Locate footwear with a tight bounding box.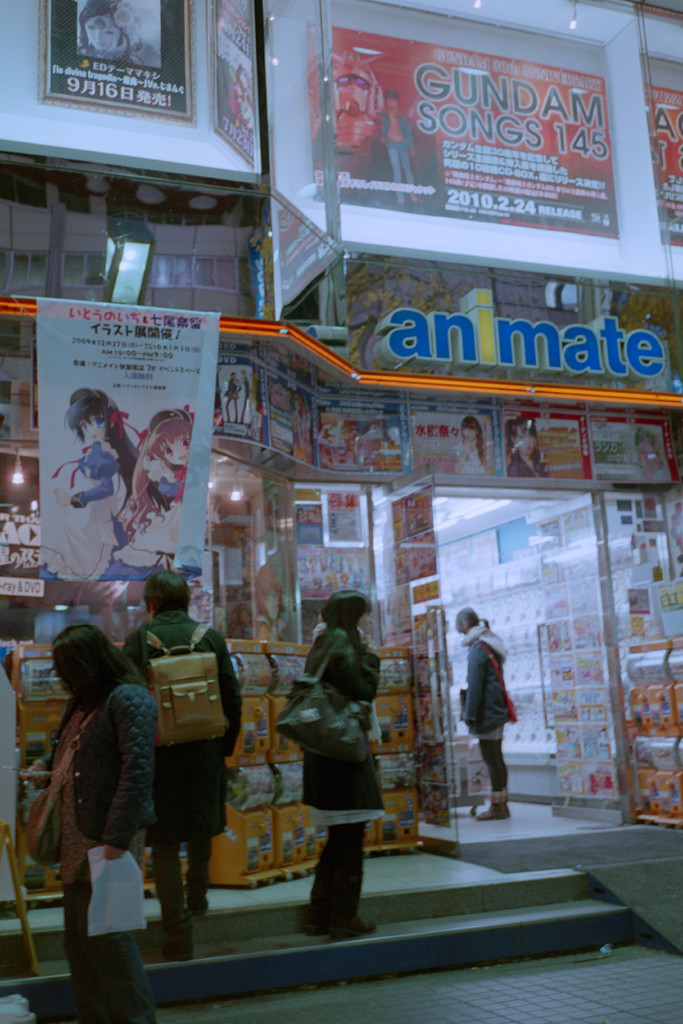
l=160, t=941, r=193, b=964.
